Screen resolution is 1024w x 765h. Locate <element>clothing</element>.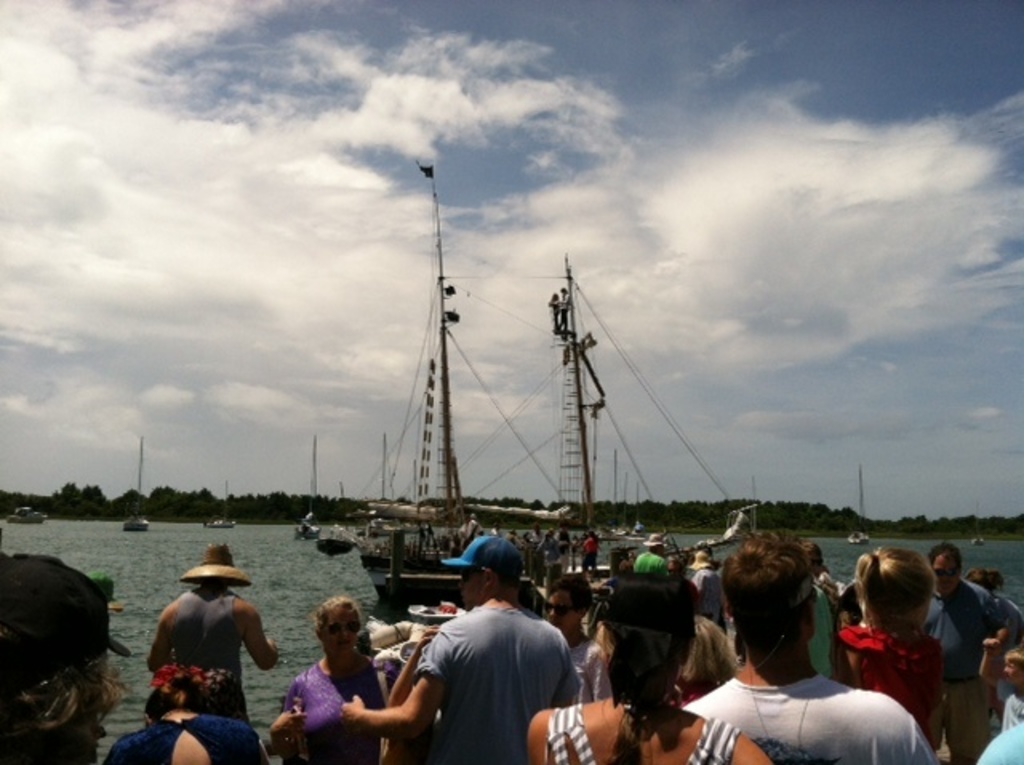
rect(920, 600, 1022, 763).
